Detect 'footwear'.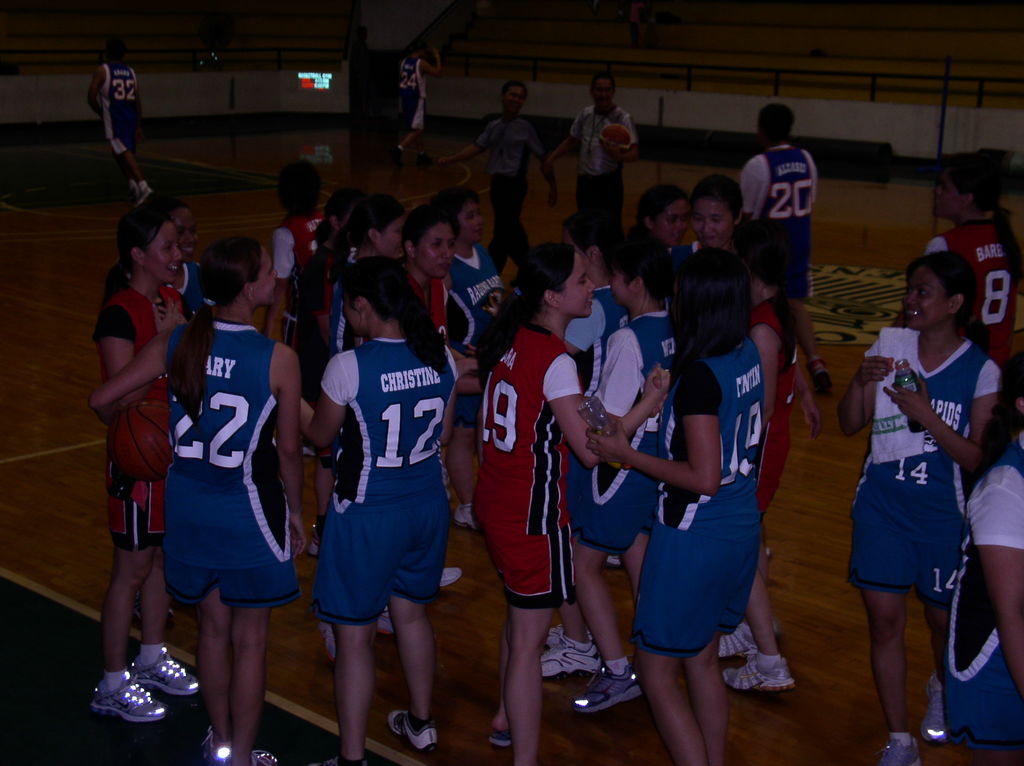
Detected at select_region(129, 650, 201, 698).
